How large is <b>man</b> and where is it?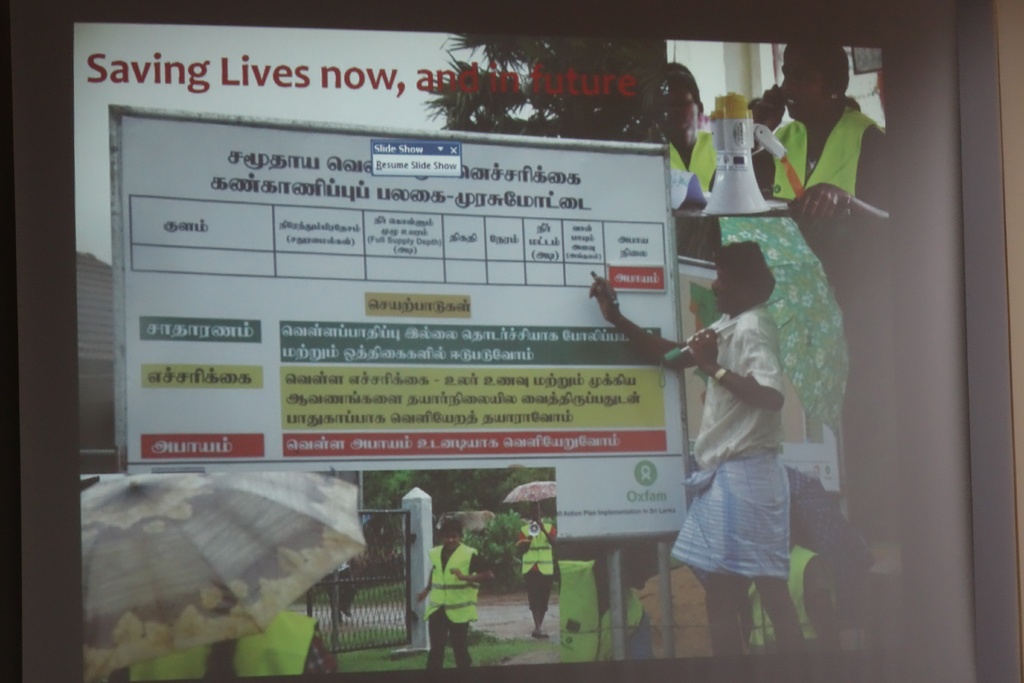
Bounding box: bbox=[418, 518, 494, 668].
